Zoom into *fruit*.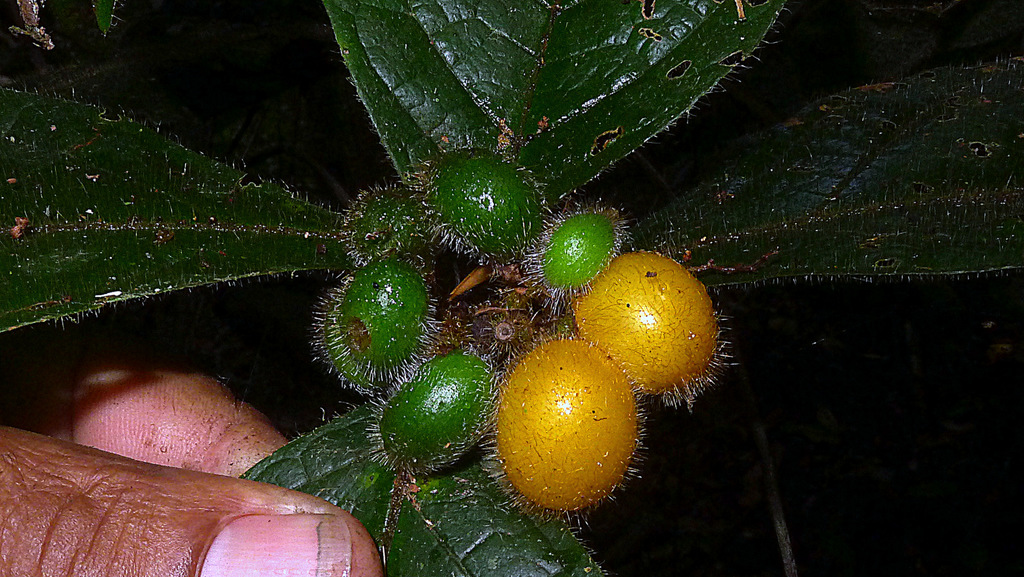
Zoom target: crop(335, 262, 436, 389).
